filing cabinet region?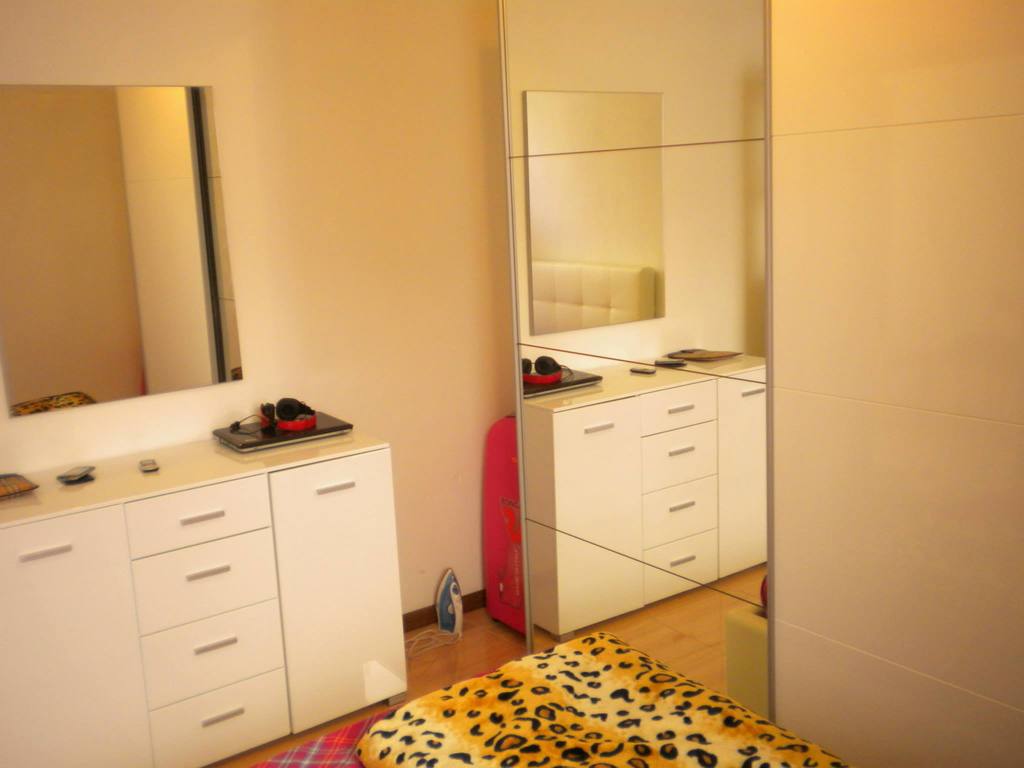
492/374/793/648
